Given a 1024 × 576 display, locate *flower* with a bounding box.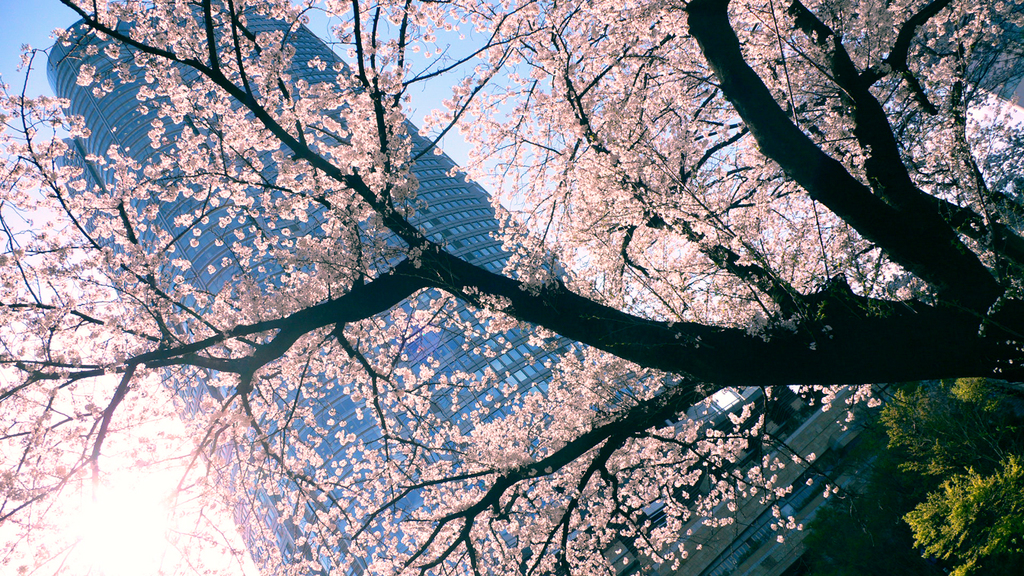
Located: box(189, 235, 203, 251).
